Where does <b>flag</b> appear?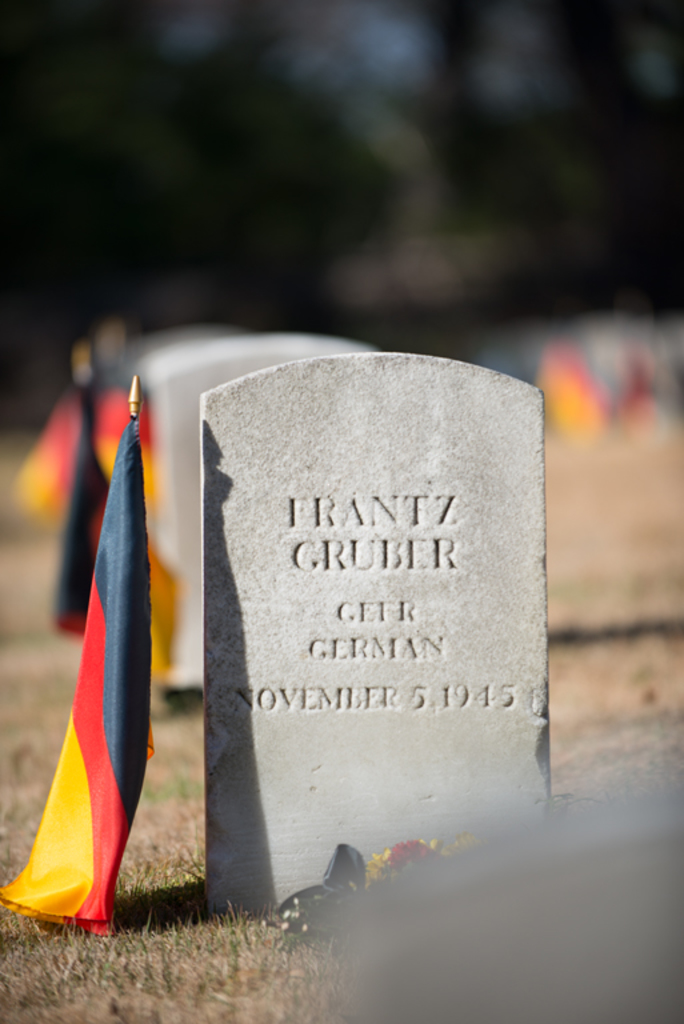
Appears at (0,409,153,945).
